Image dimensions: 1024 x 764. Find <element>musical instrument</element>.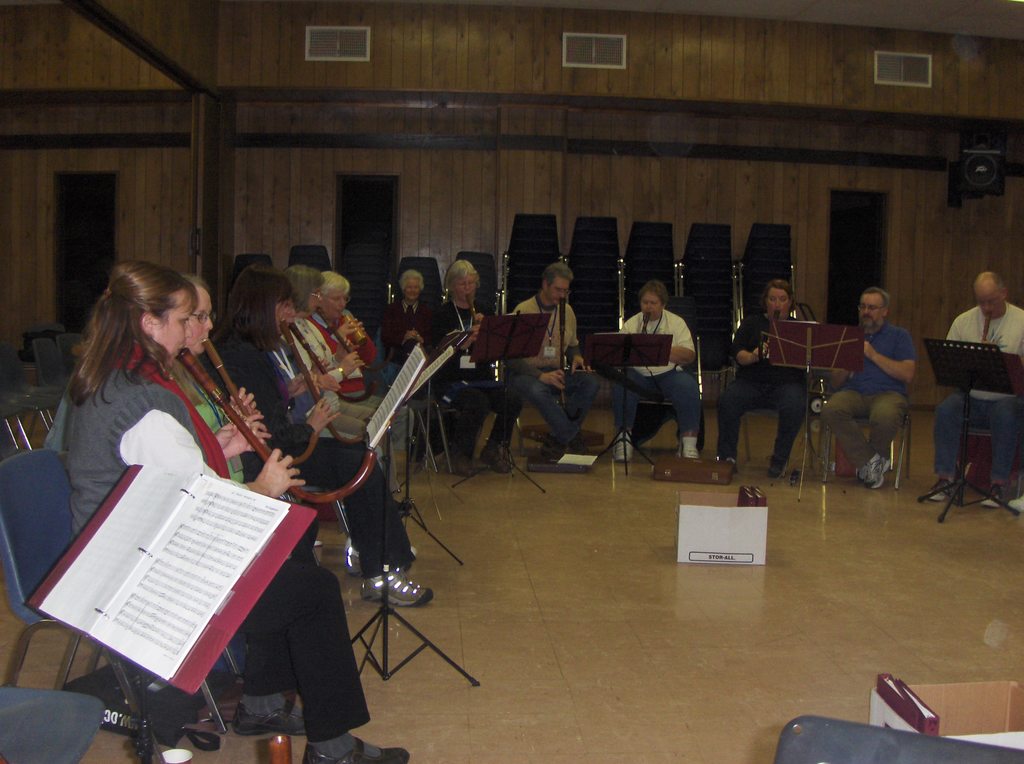
[x1=638, y1=309, x2=650, y2=336].
